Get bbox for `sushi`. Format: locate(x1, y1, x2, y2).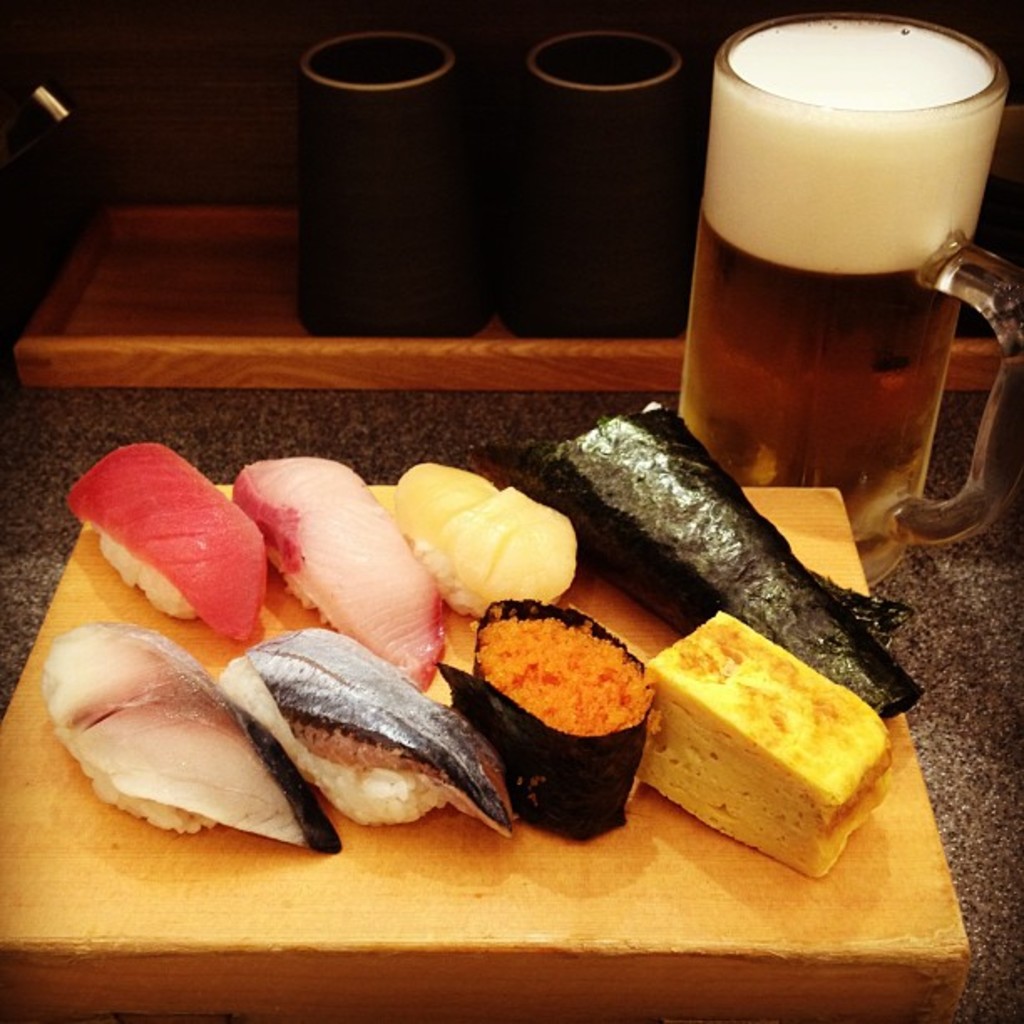
locate(467, 641, 668, 828).
